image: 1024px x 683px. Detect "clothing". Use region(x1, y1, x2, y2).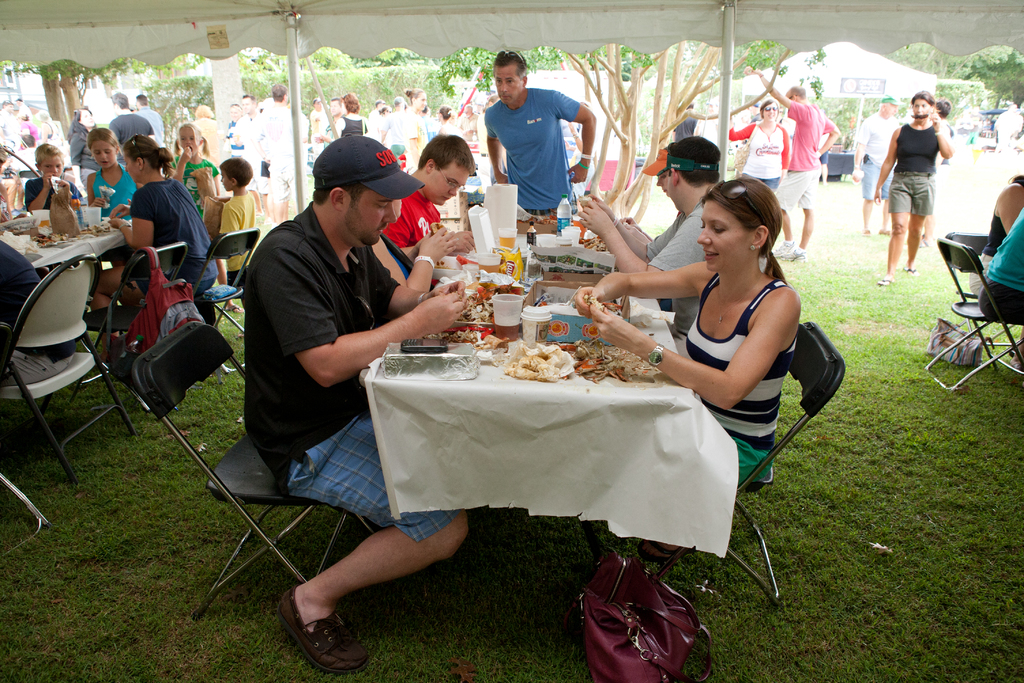
region(673, 113, 696, 136).
